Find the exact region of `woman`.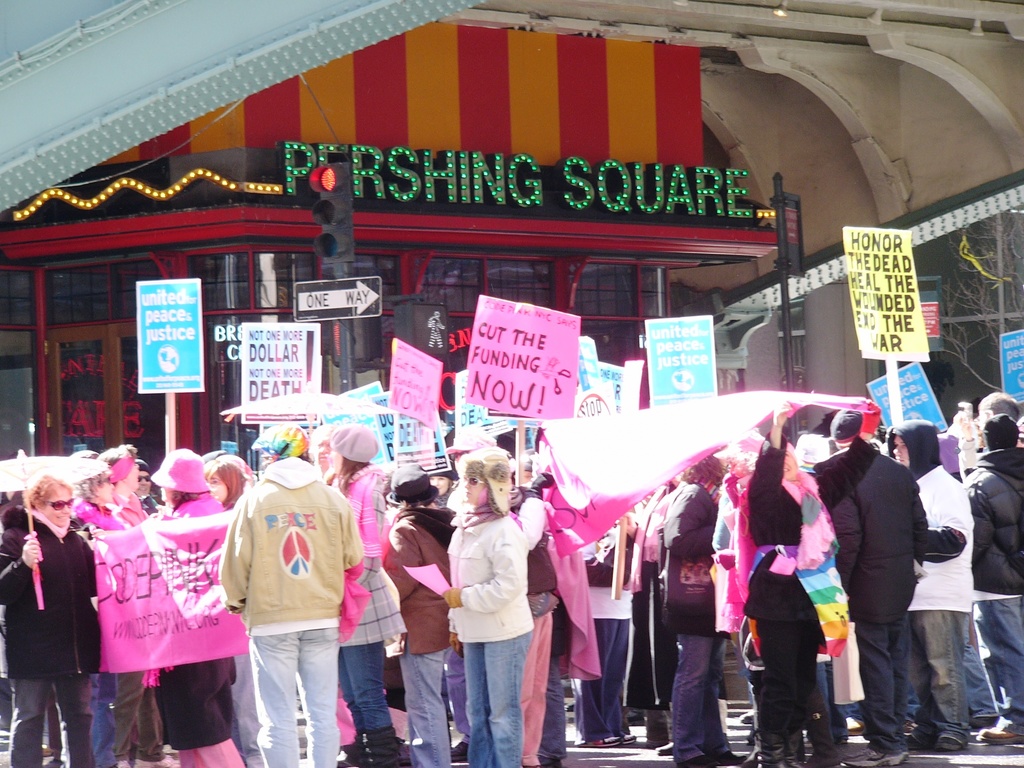
Exact region: <bbox>429, 449, 553, 758</bbox>.
